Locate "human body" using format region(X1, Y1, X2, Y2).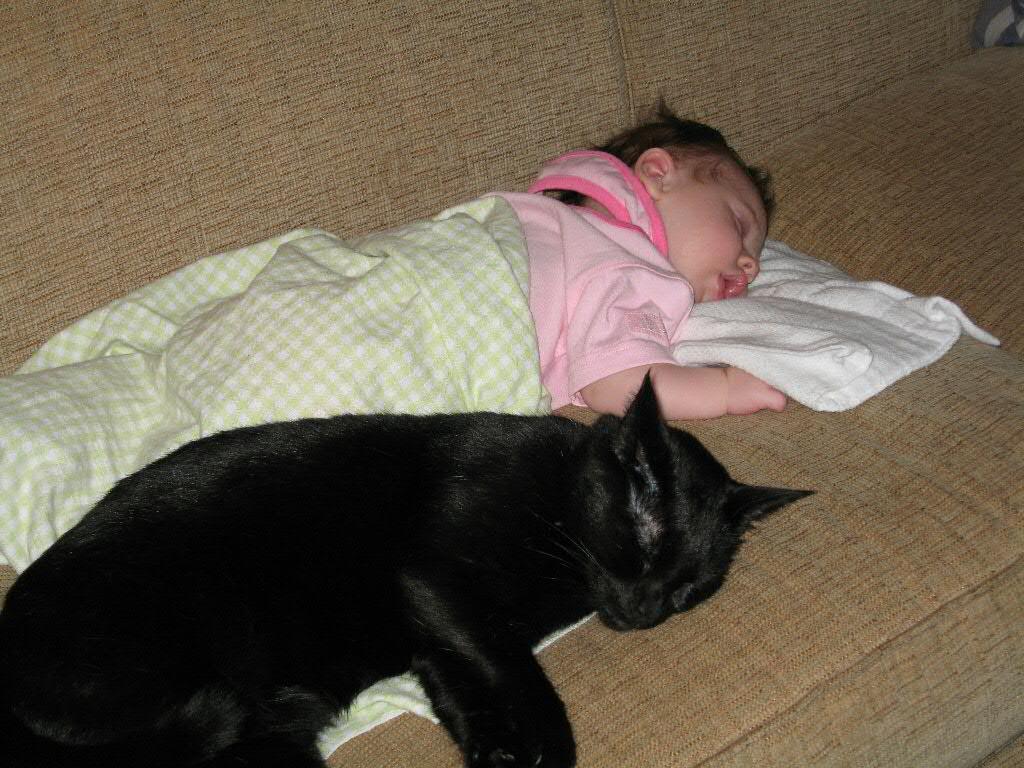
region(480, 93, 779, 421).
